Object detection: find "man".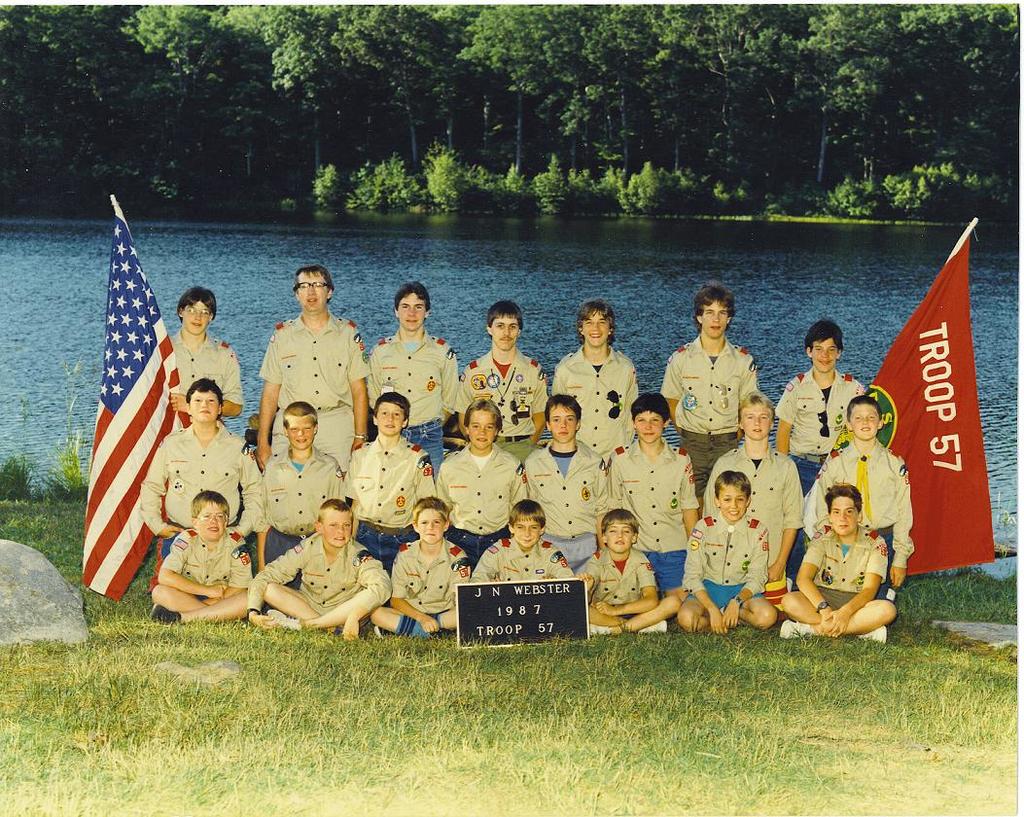
(left=258, top=266, right=371, bottom=469).
